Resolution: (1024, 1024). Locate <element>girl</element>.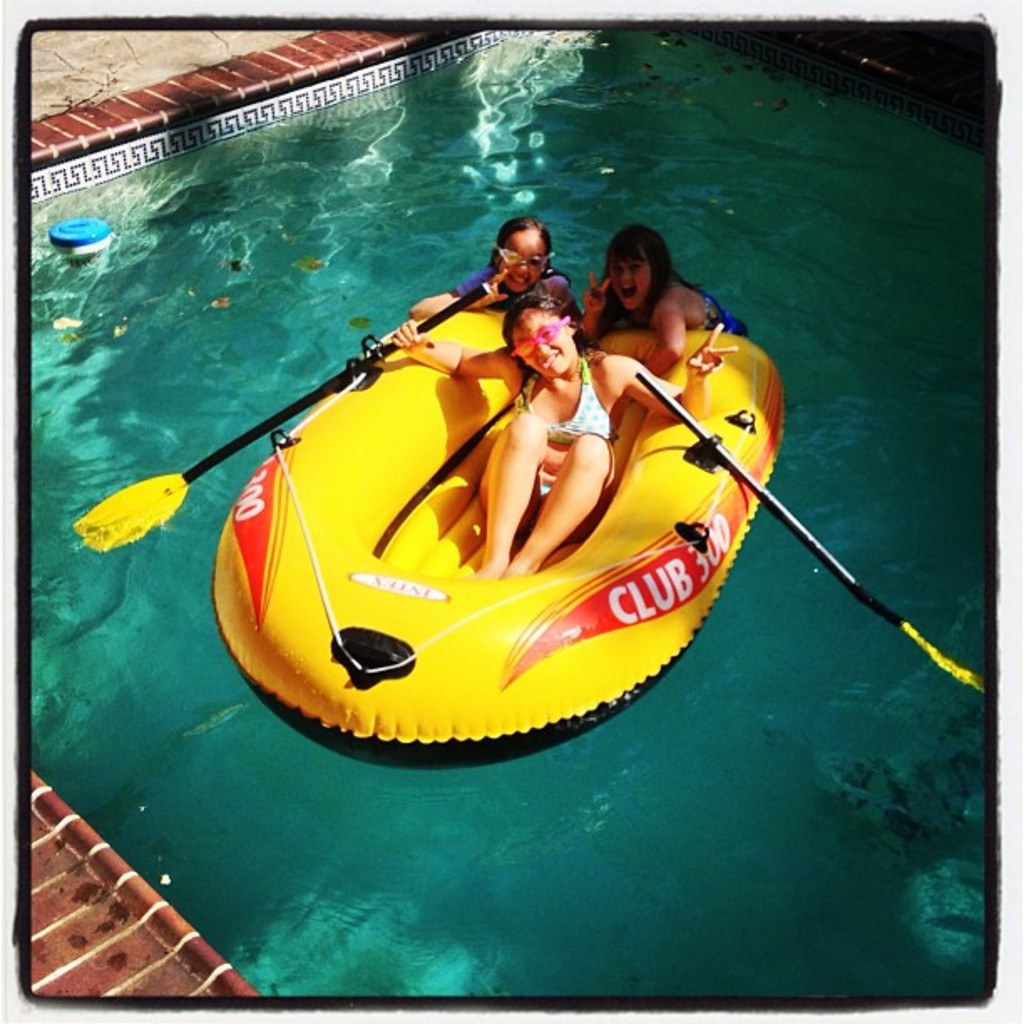
x1=383 y1=288 x2=741 y2=584.
